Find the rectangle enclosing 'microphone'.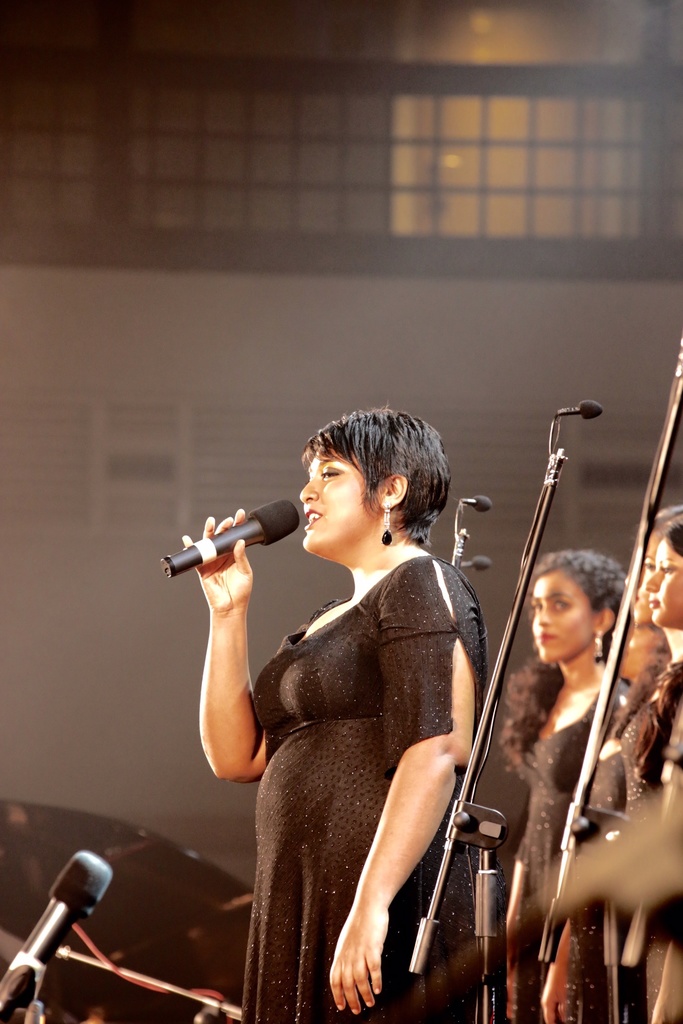
pyautogui.locateOnScreen(160, 499, 300, 578).
